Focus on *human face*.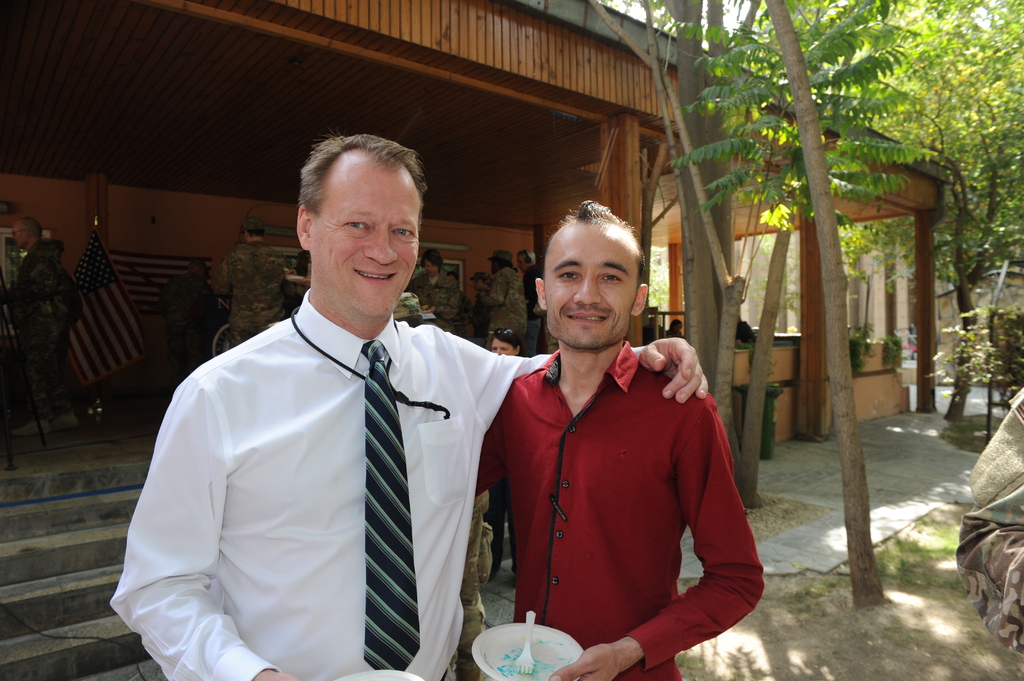
Focused at (left=545, top=227, right=636, bottom=353).
